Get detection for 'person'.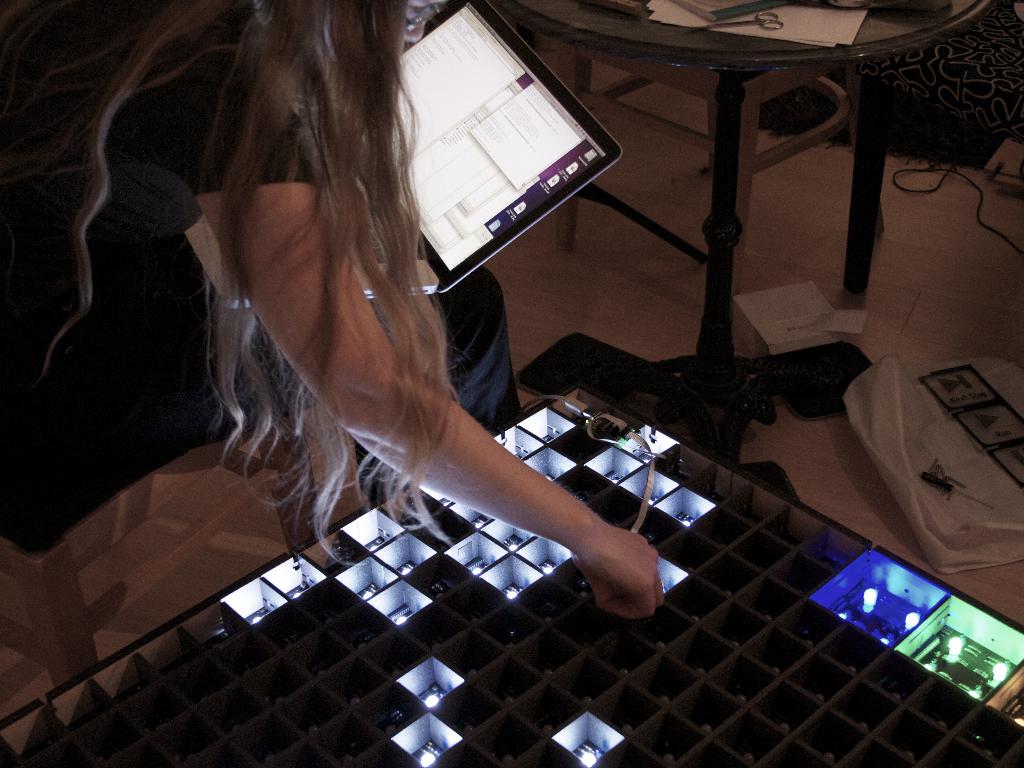
Detection: BBox(0, 0, 664, 625).
